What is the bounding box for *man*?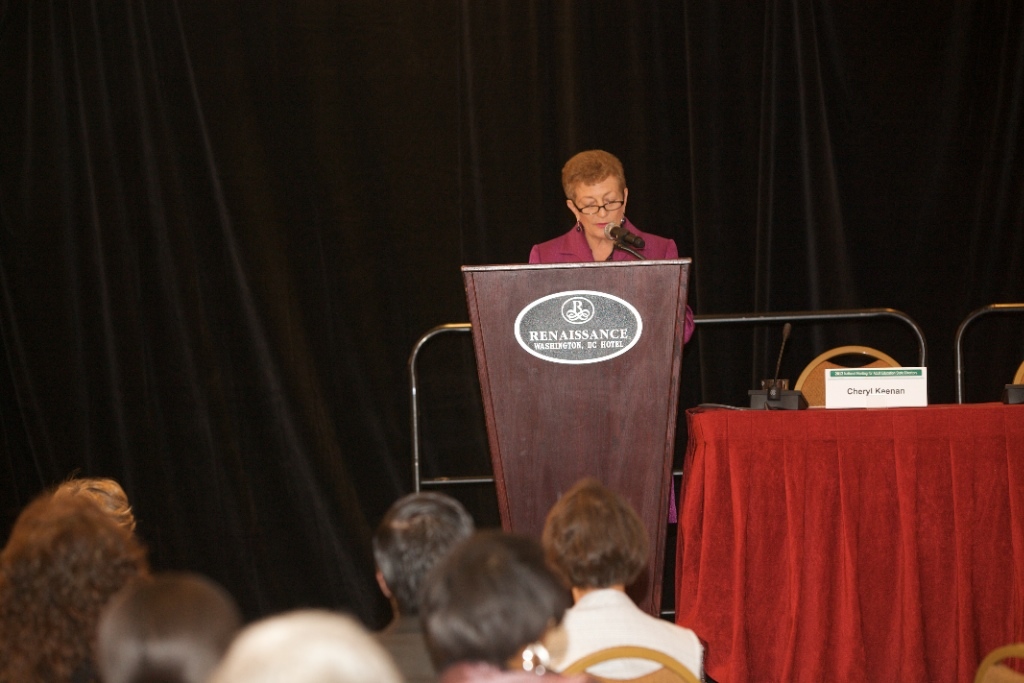
368:489:477:682.
